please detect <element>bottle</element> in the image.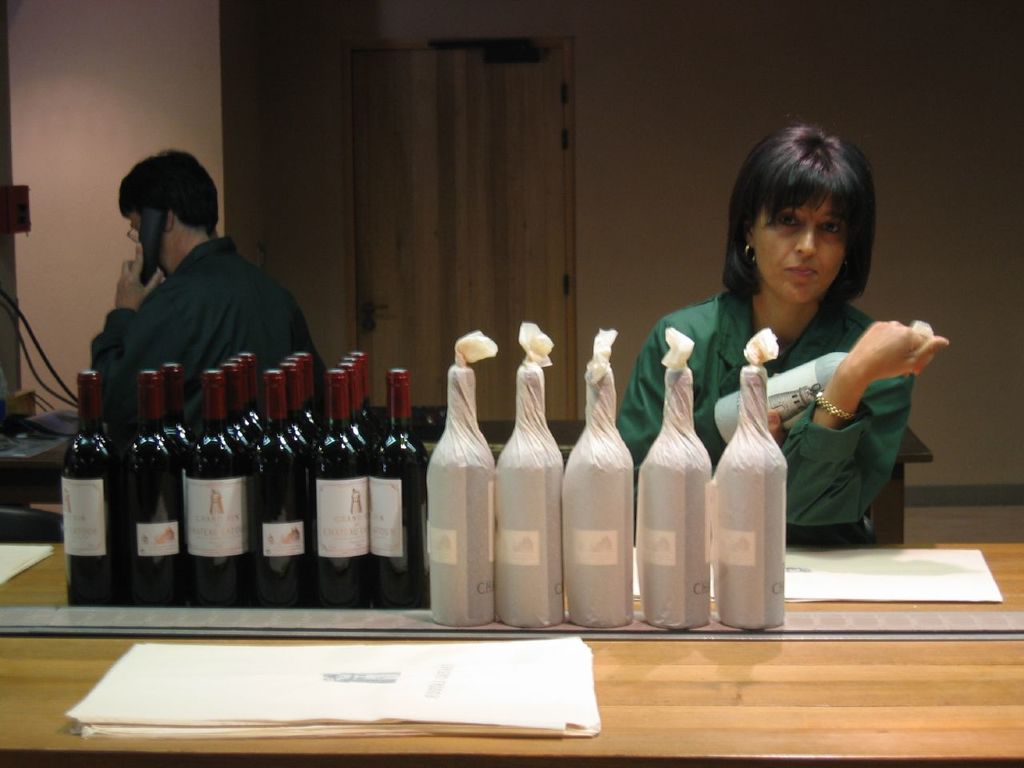
x1=253 y1=364 x2=310 y2=610.
